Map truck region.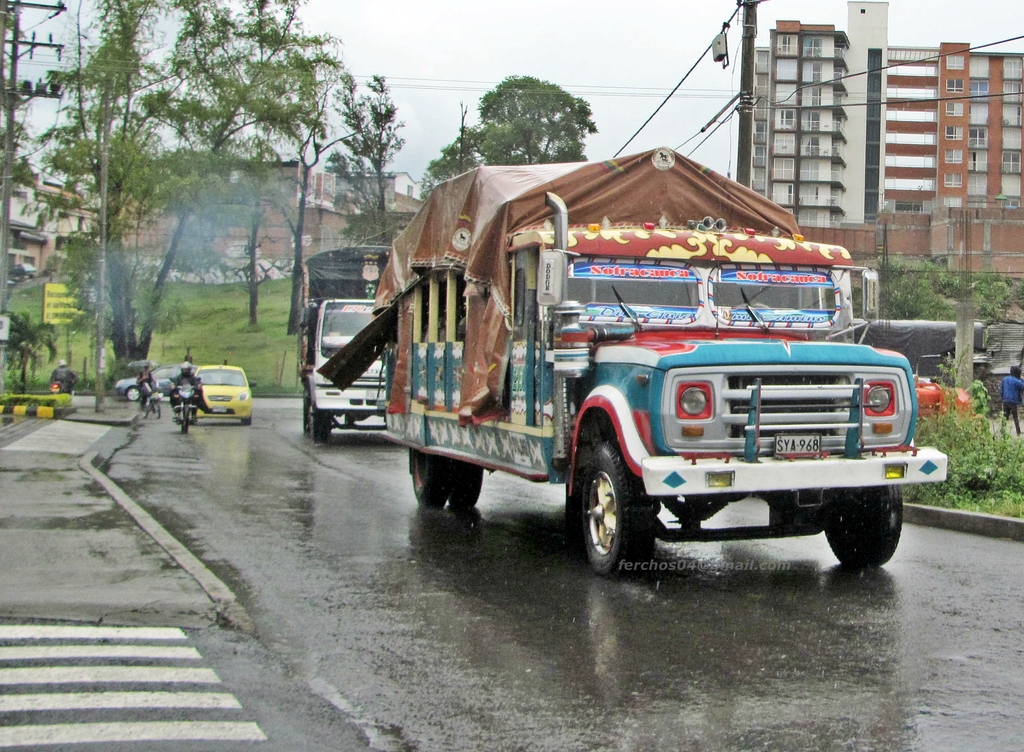
Mapped to <box>291,239,387,444</box>.
